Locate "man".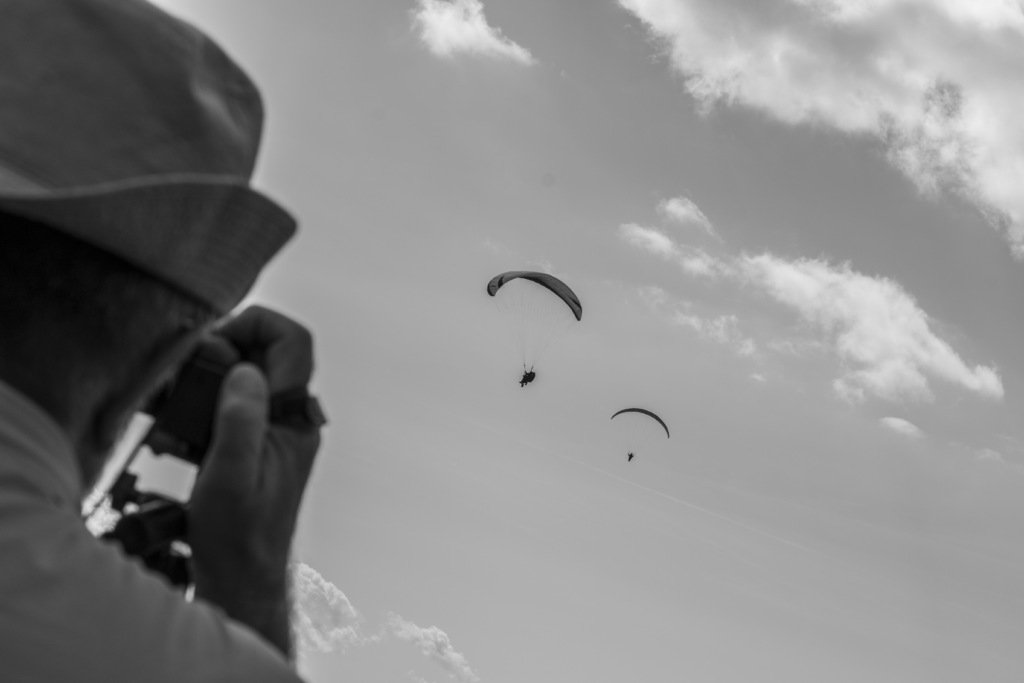
Bounding box: left=0, top=0, right=326, bottom=682.
